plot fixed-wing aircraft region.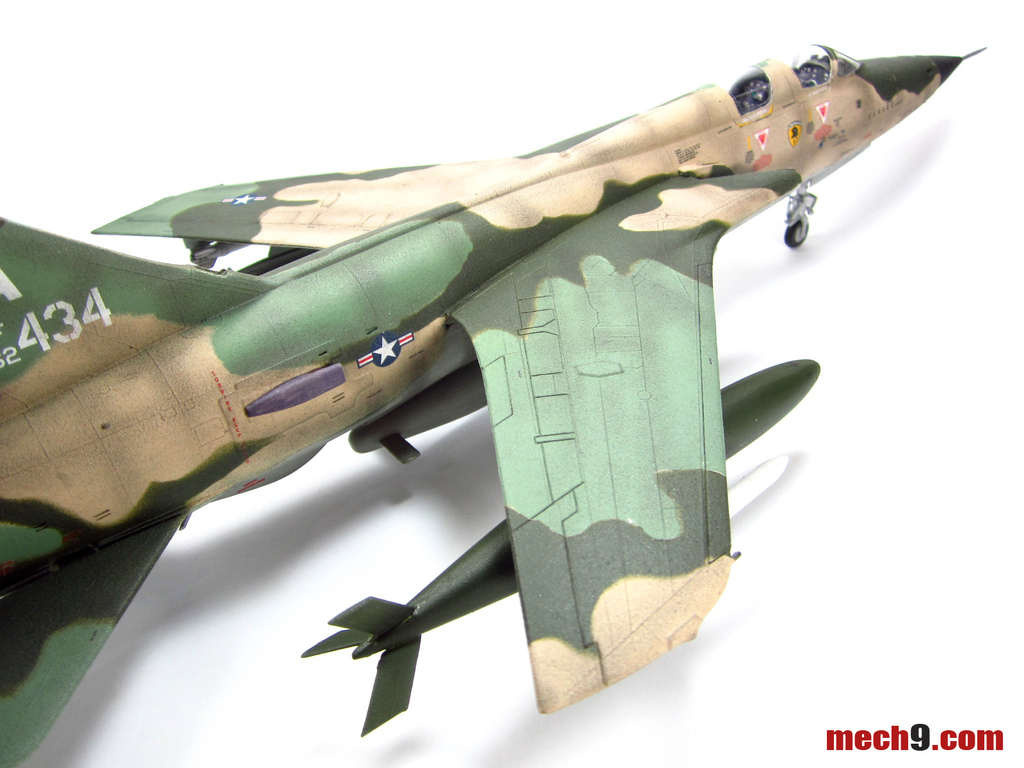
Plotted at locate(1, 45, 981, 767).
